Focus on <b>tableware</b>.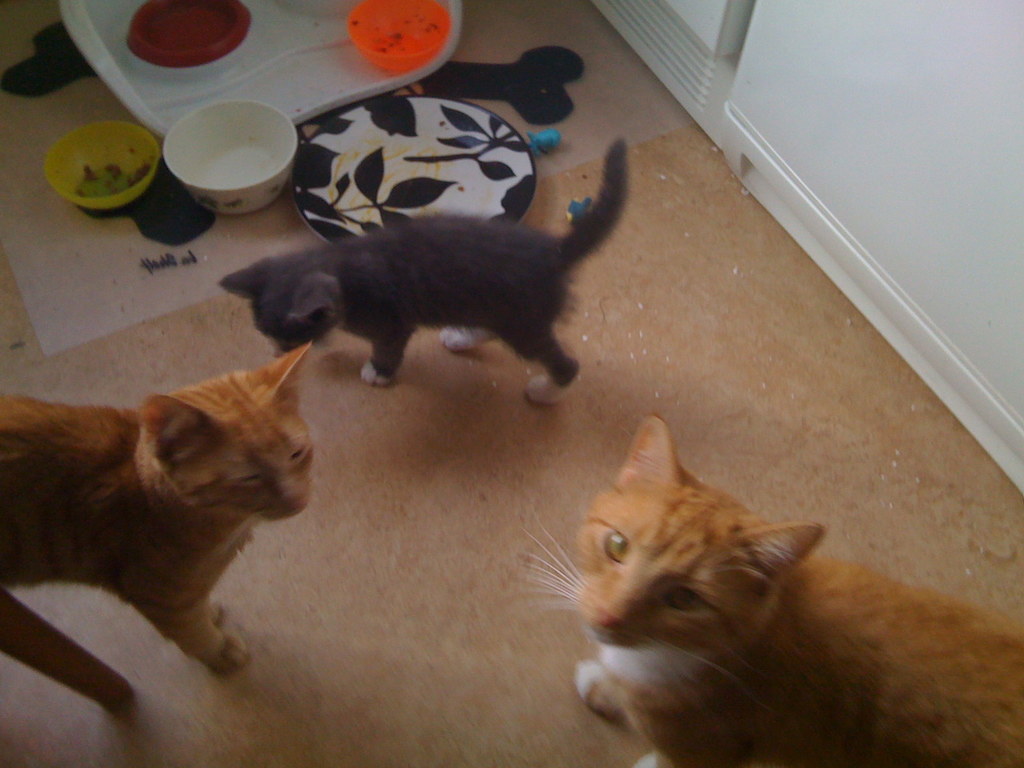
Focused at {"left": 45, "top": 121, "right": 162, "bottom": 213}.
